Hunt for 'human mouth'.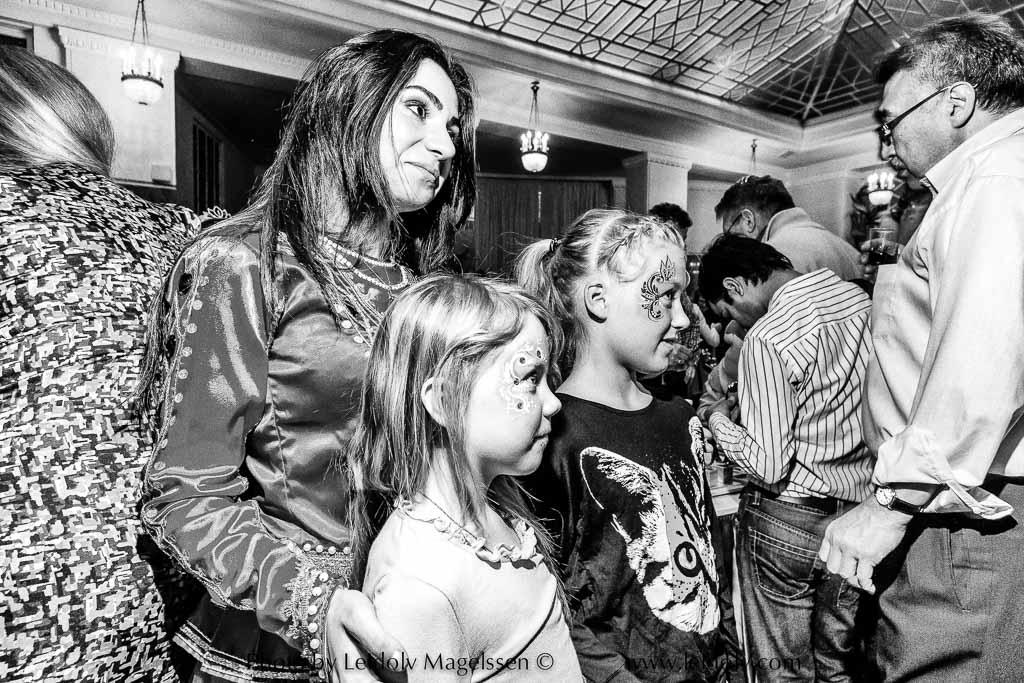
Hunted down at 662, 335, 680, 347.
